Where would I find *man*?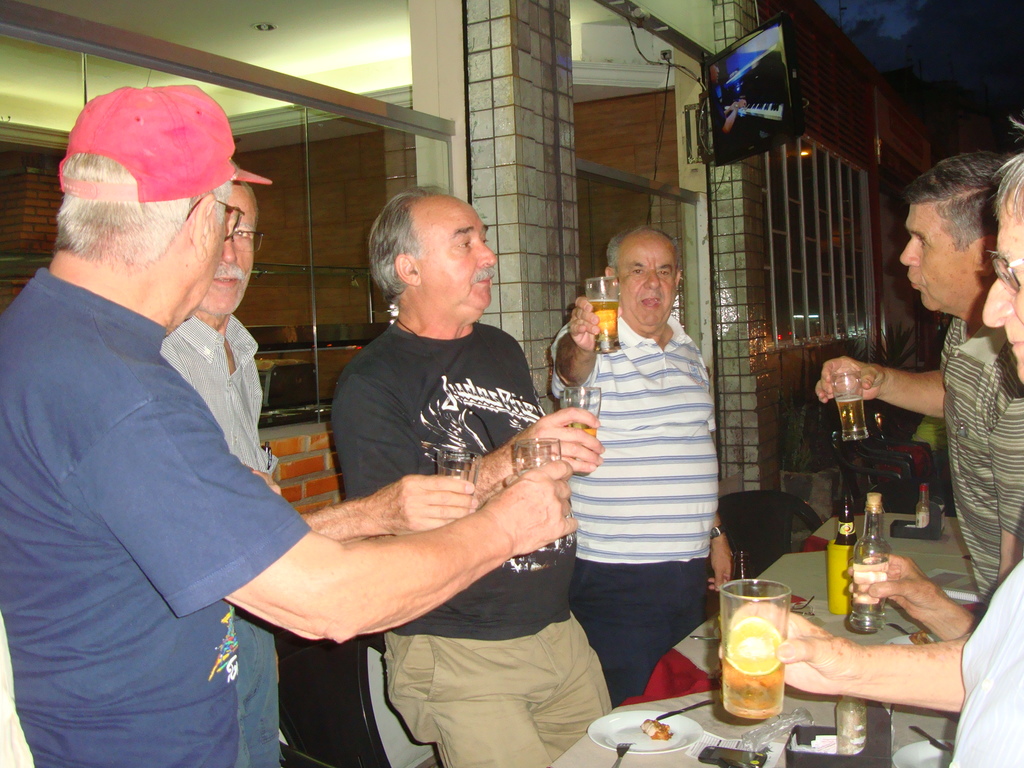
At locate(812, 148, 1023, 612).
